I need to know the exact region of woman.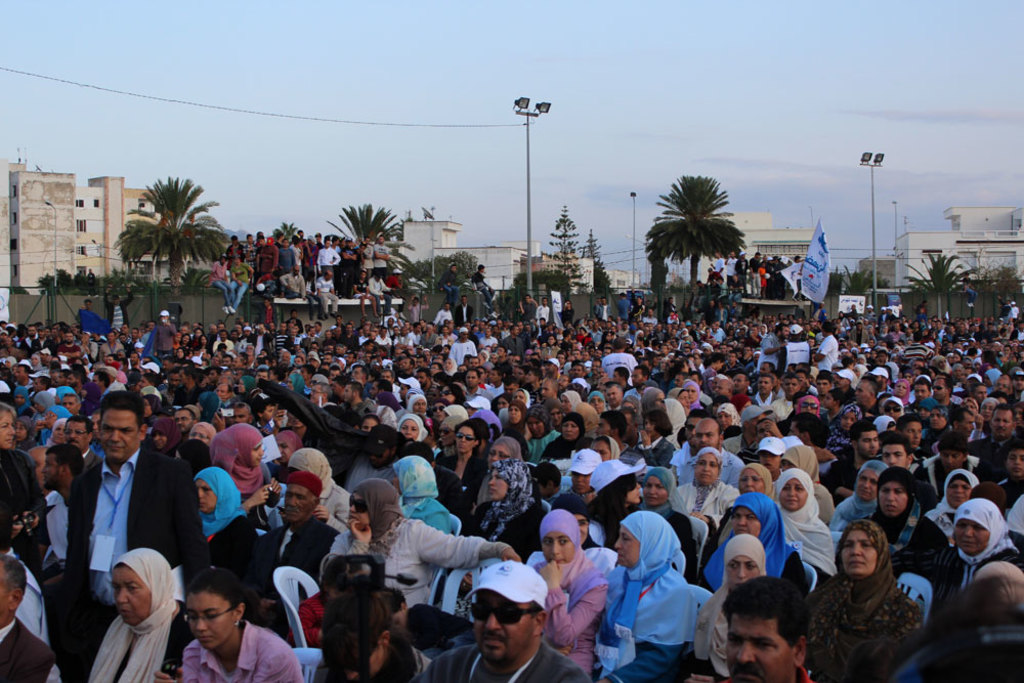
Region: 193/466/256/581.
